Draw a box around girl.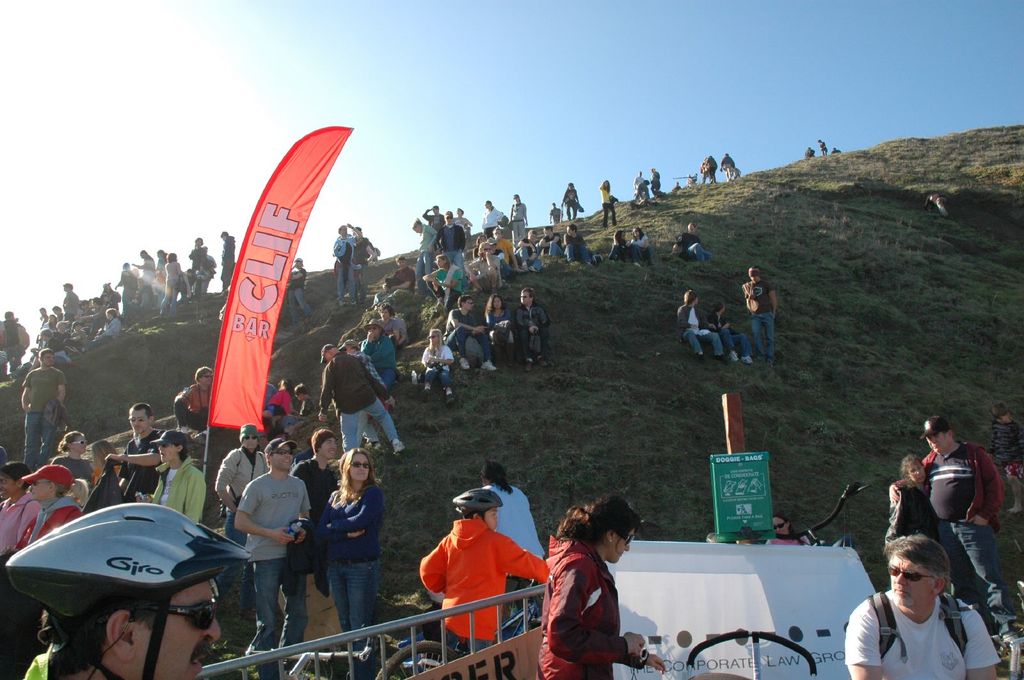
488, 289, 516, 367.
